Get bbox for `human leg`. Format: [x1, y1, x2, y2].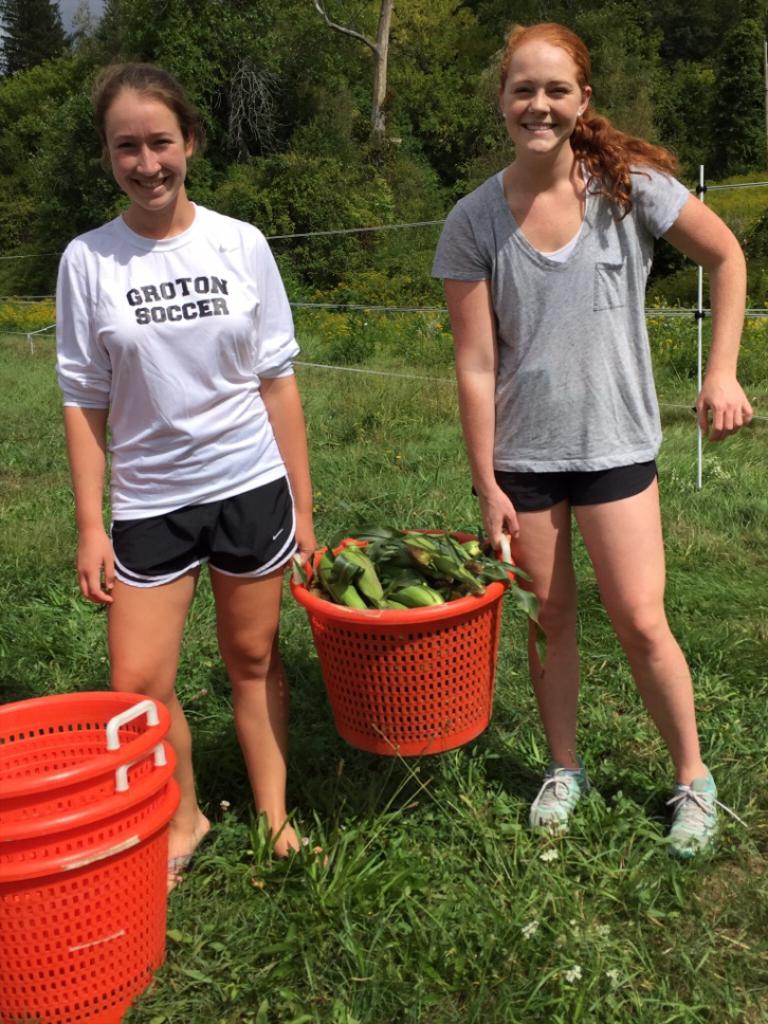
[104, 559, 203, 881].
